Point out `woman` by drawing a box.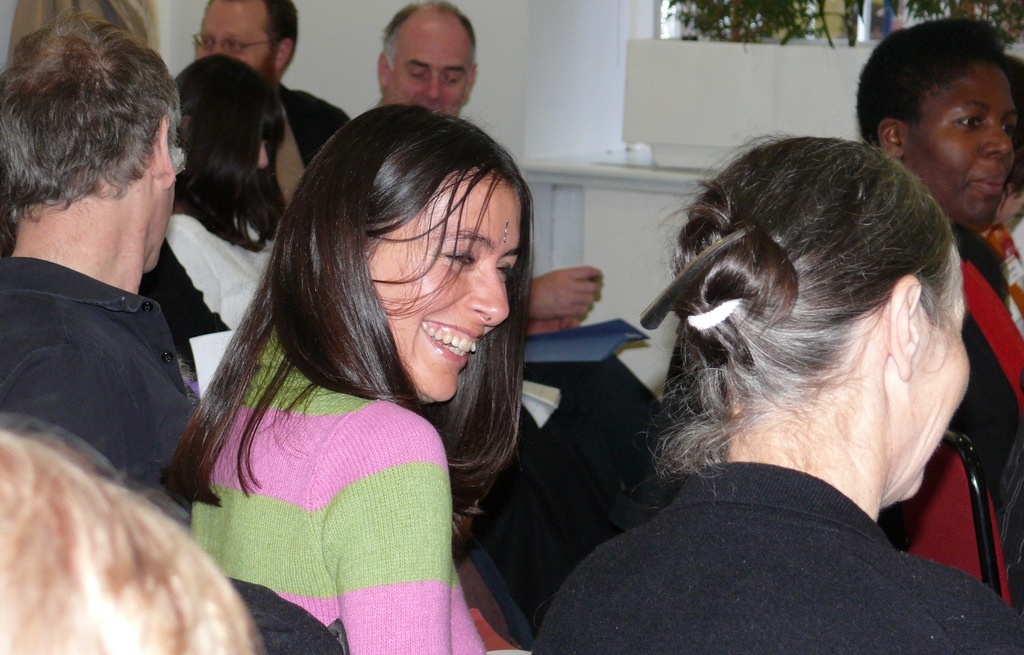
[x1=525, y1=130, x2=1023, y2=654].
